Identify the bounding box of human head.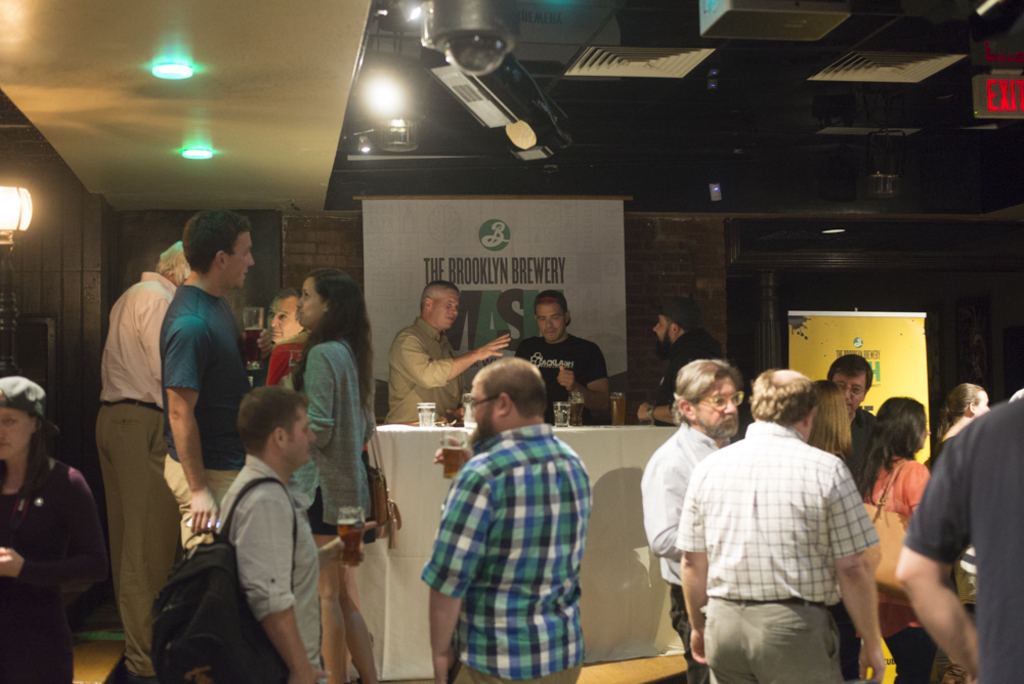
682/361/760/444.
